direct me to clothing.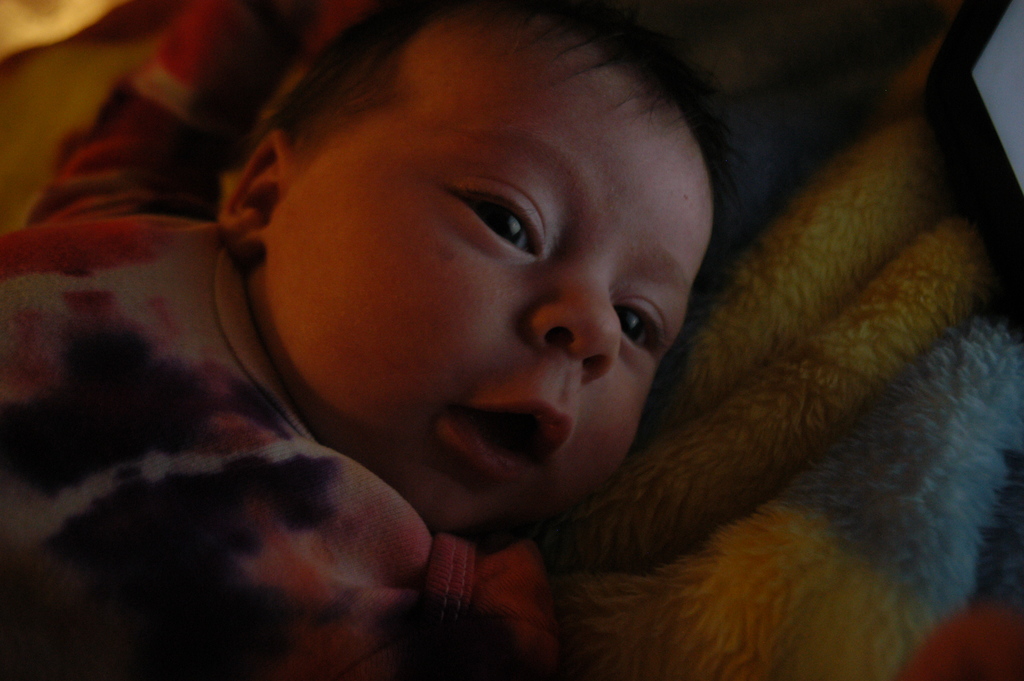
Direction: 0,219,569,680.
